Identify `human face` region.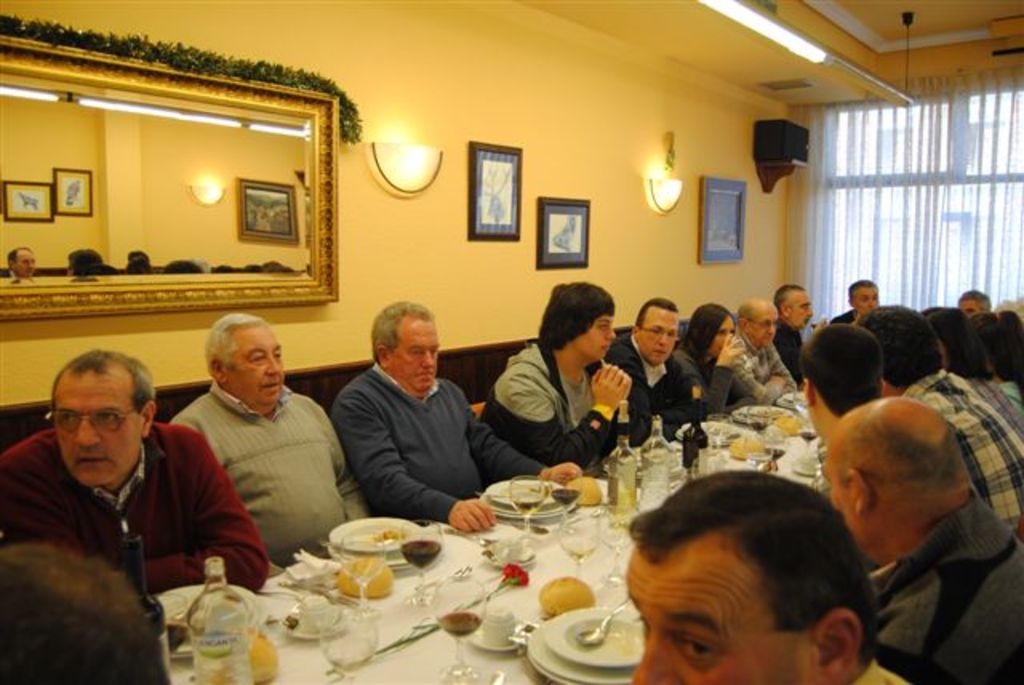
Region: bbox(632, 302, 675, 367).
